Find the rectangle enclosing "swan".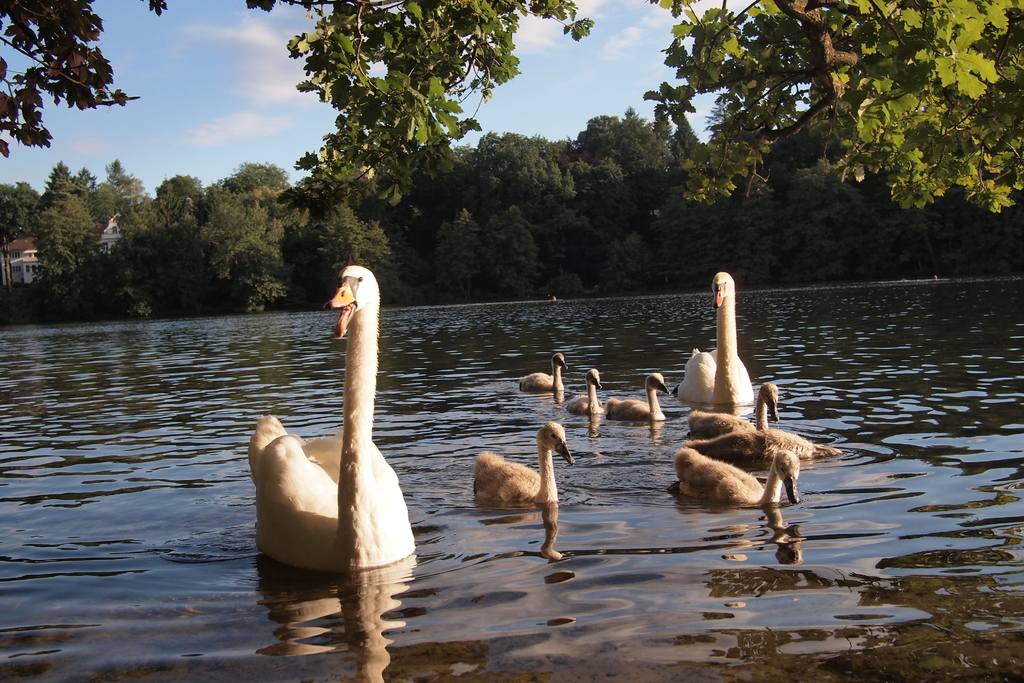
(x1=675, y1=270, x2=762, y2=409).
